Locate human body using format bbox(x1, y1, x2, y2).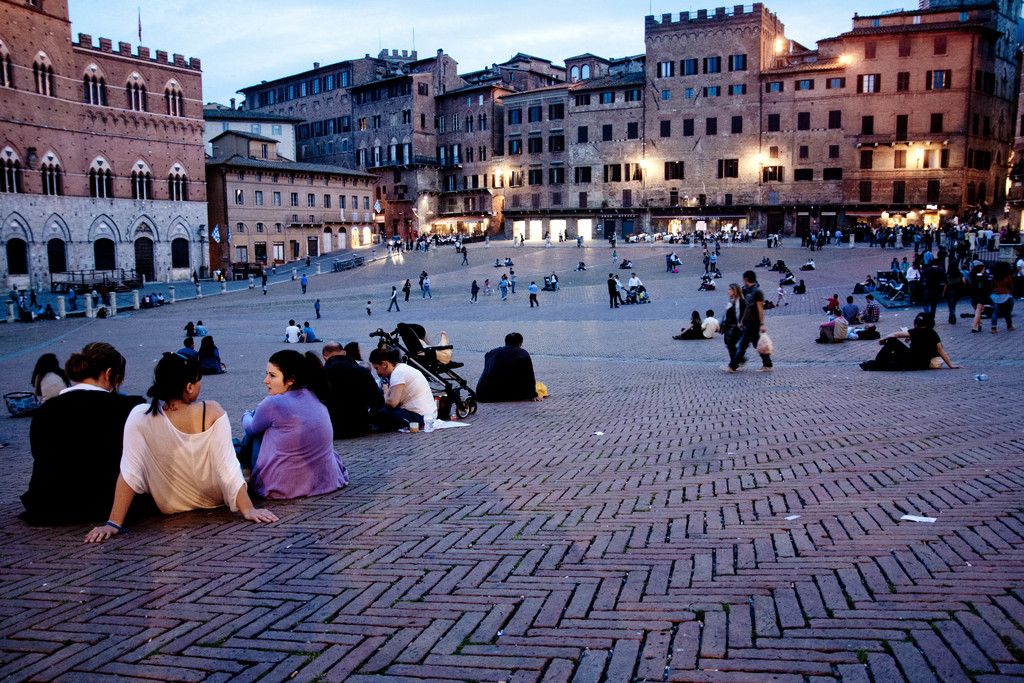
bbox(388, 286, 401, 311).
